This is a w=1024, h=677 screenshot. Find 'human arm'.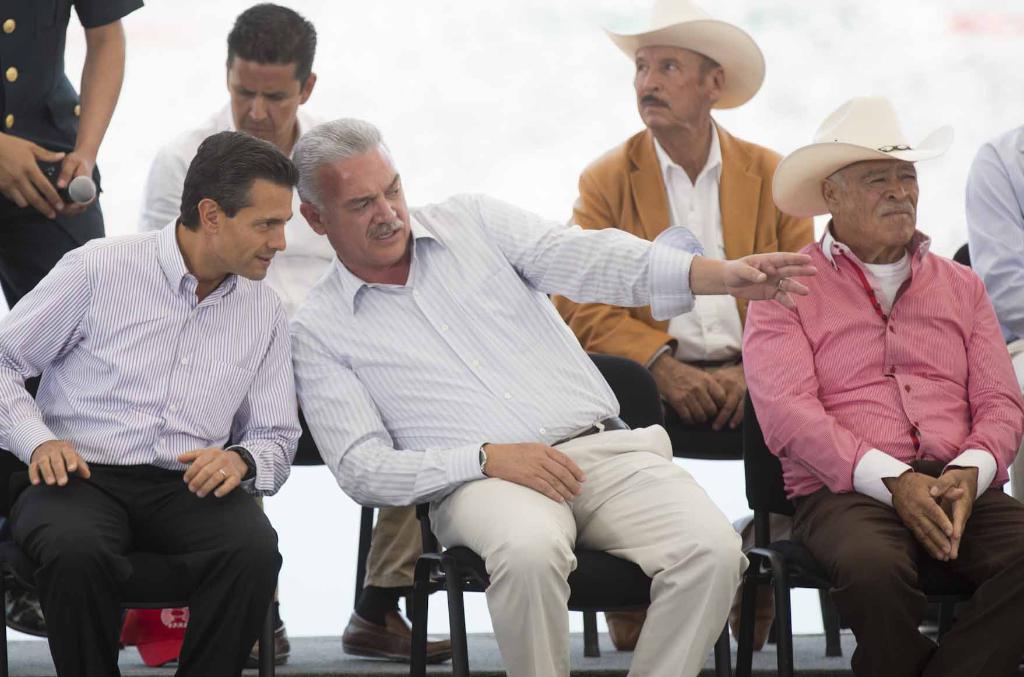
Bounding box: (left=962, top=139, right=1023, bottom=339).
